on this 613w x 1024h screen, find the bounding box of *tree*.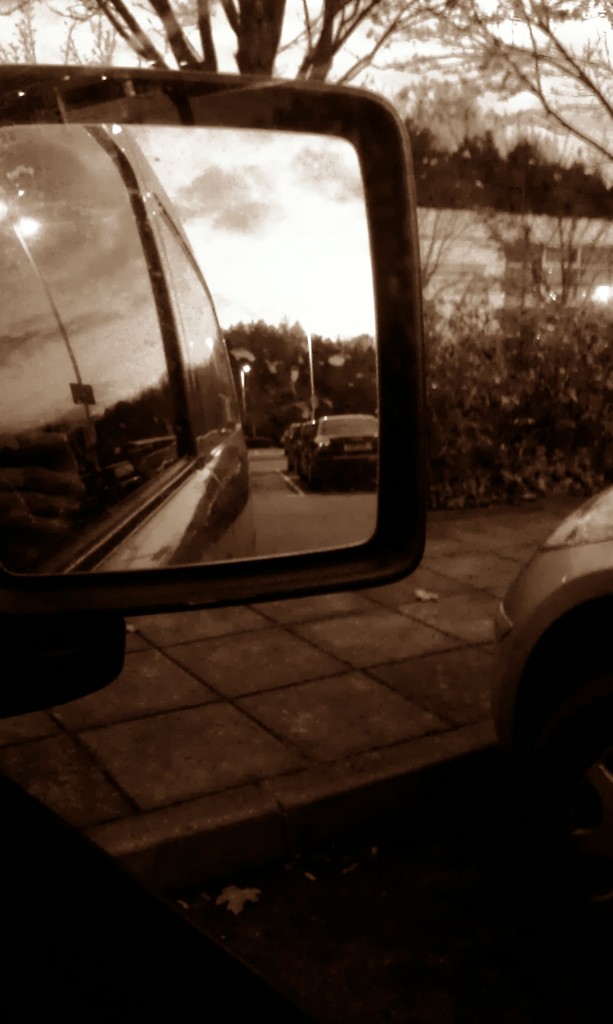
Bounding box: box=[420, 0, 612, 162].
